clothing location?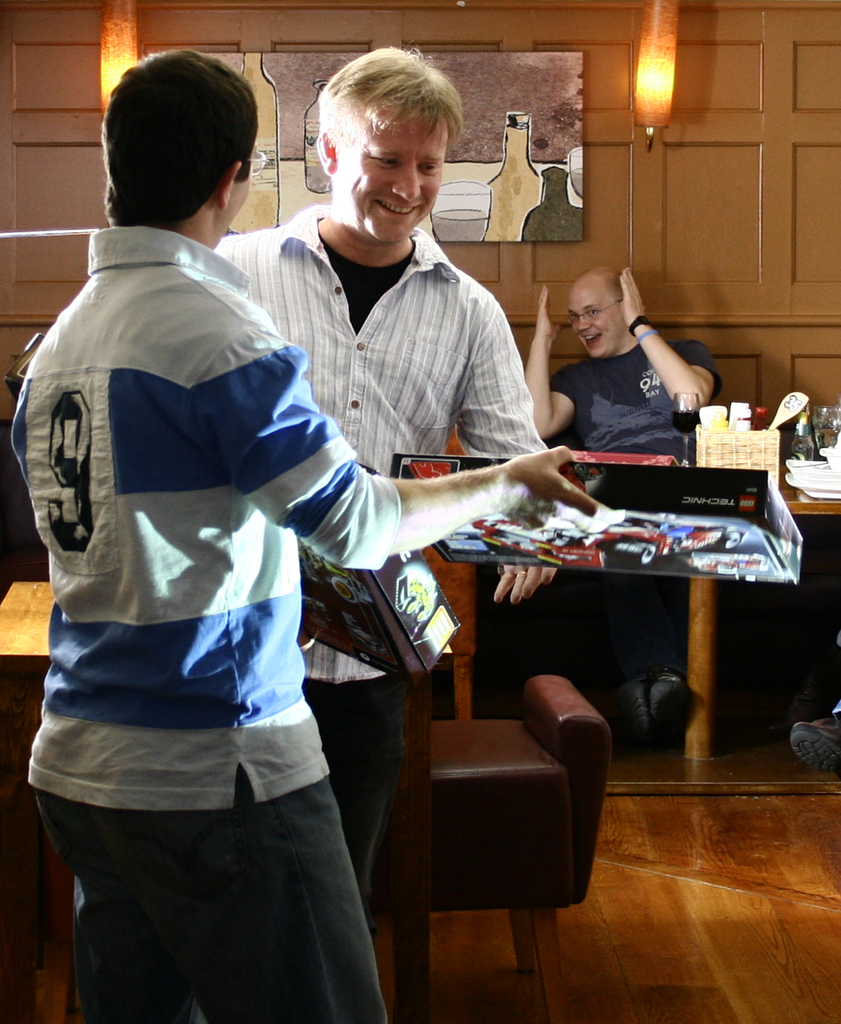
x1=551, y1=330, x2=721, y2=694
